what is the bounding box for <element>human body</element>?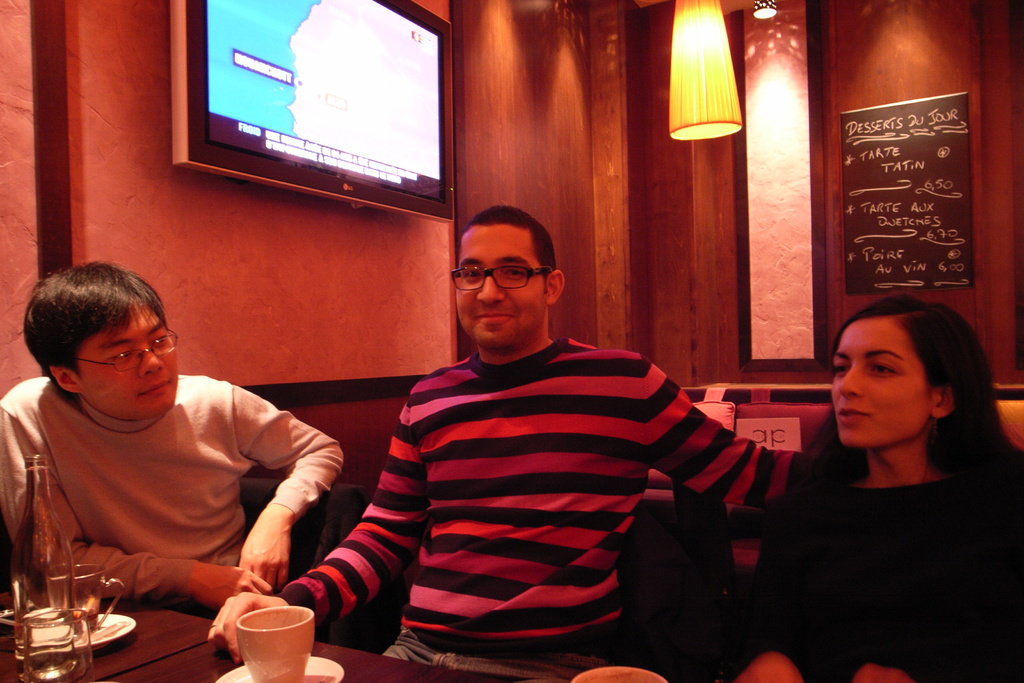
731,292,1001,672.
